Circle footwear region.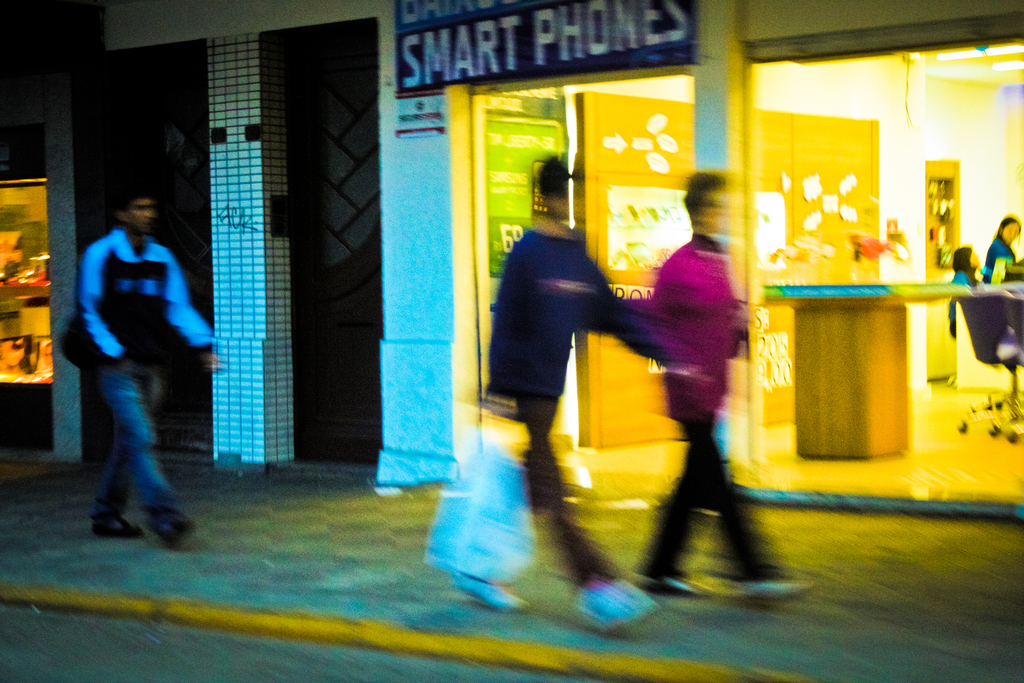
Region: 733:571:814:607.
